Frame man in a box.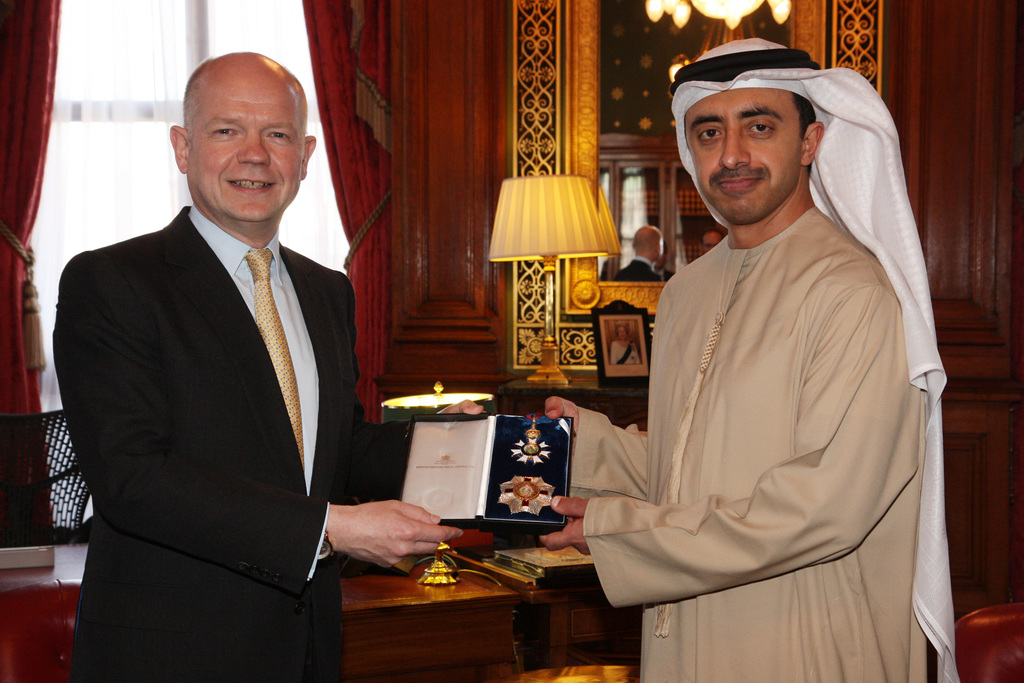
locate(616, 223, 662, 280).
